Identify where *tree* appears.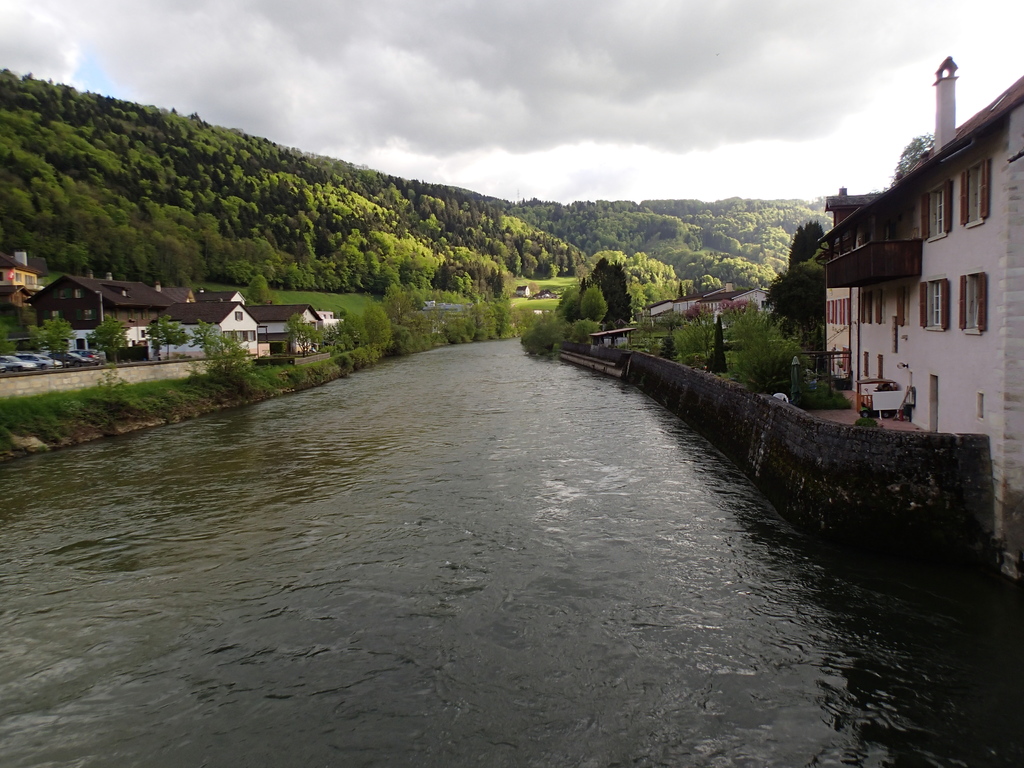
Appears at 141 312 184 364.
